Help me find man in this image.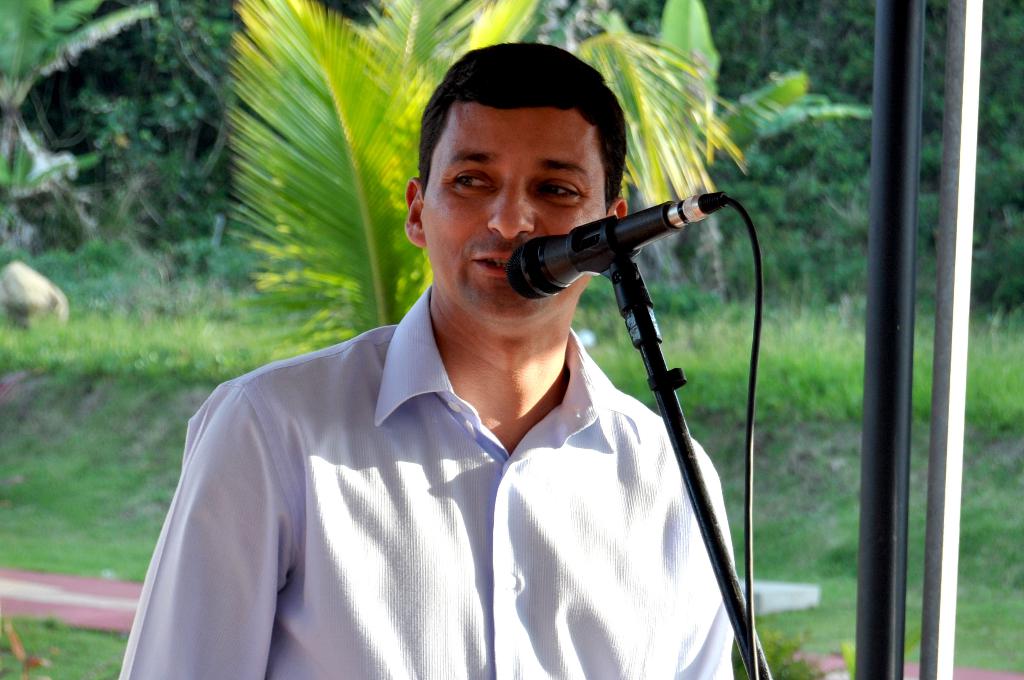
Found it: (left=116, top=42, right=746, bottom=679).
